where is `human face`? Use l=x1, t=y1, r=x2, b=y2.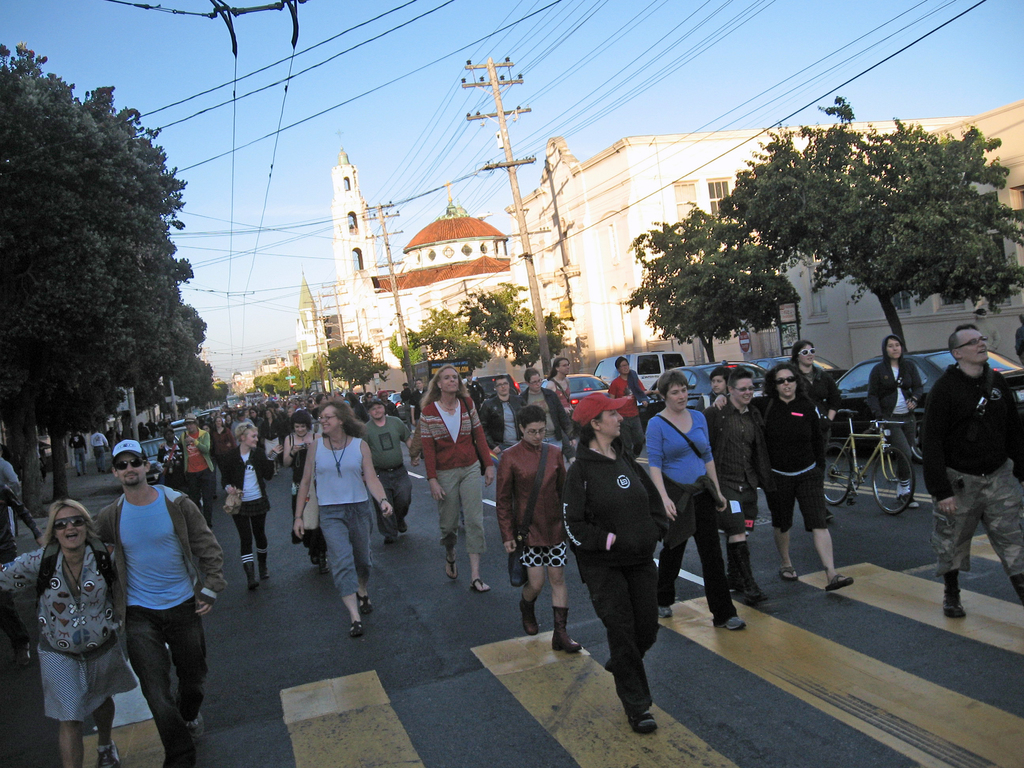
l=380, t=390, r=389, b=404.
